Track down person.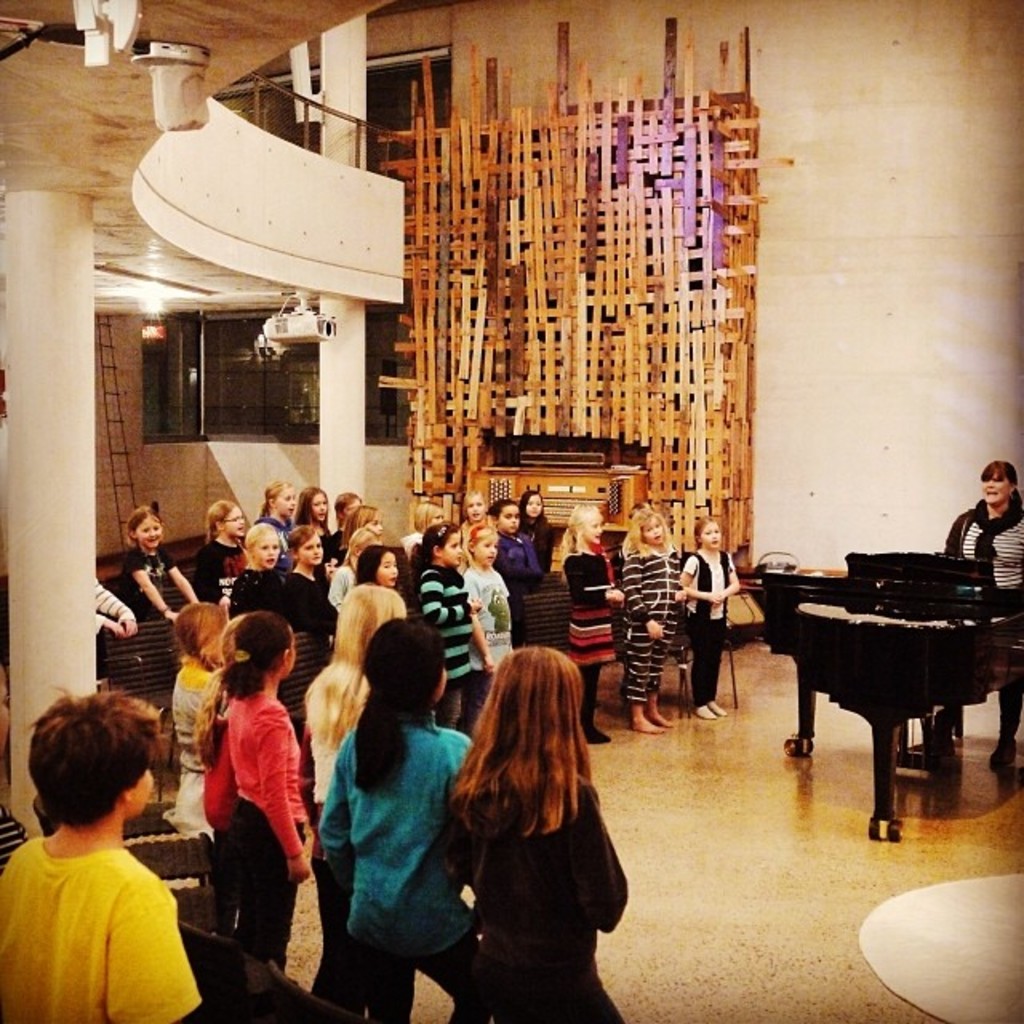
Tracked to {"left": 163, "top": 598, "right": 240, "bottom": 862}.
